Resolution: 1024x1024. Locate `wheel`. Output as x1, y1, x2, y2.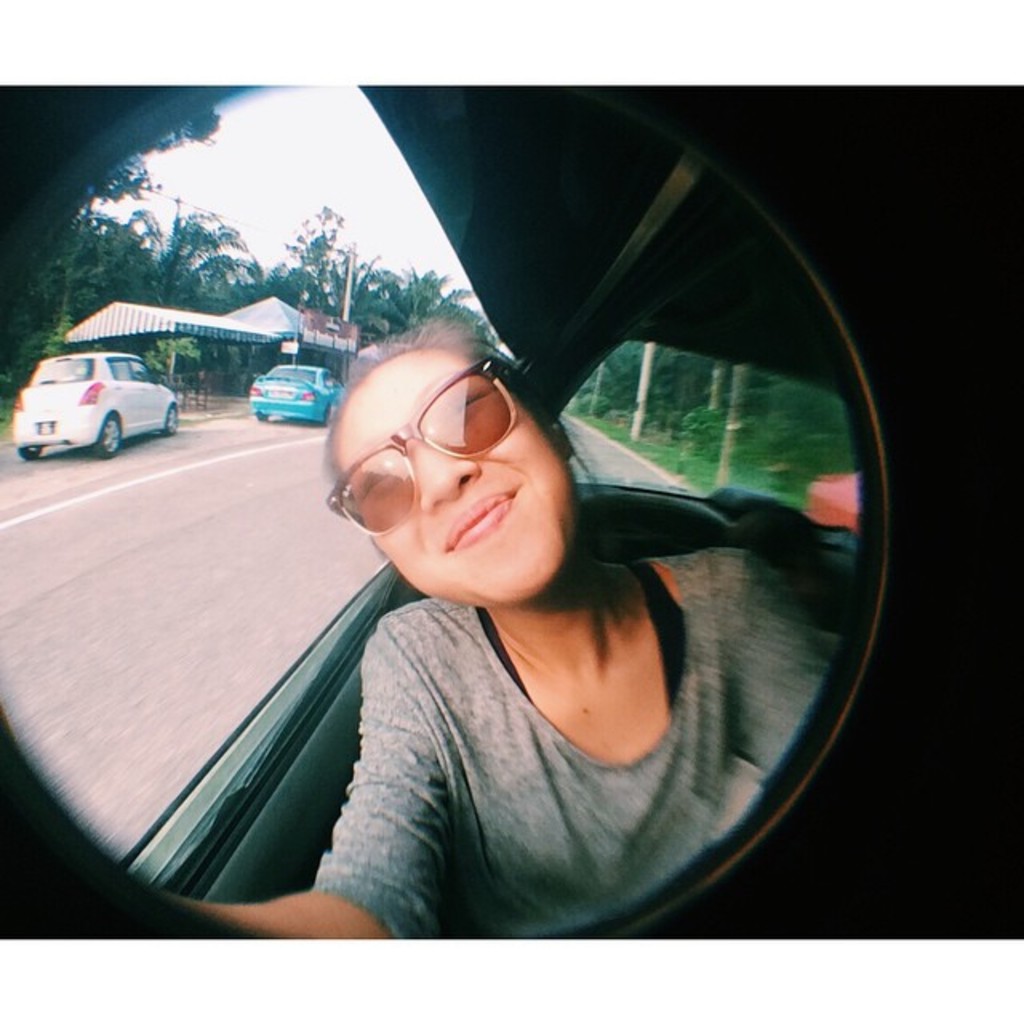
82, 403, 133, 466.
